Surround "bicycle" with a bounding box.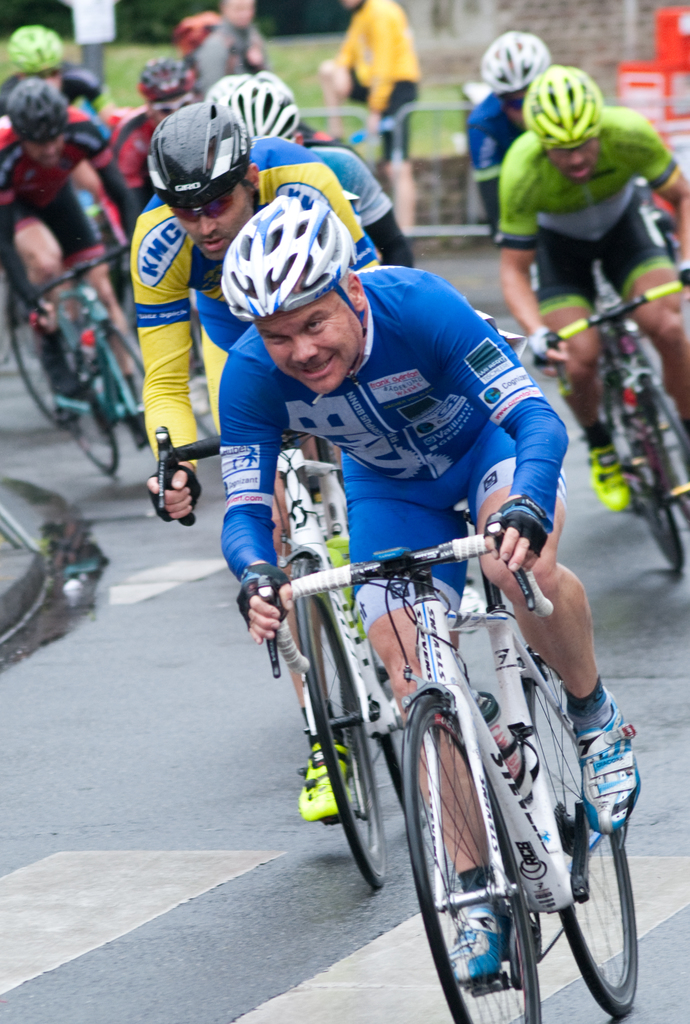
<box>26,242,178,483</box>.
